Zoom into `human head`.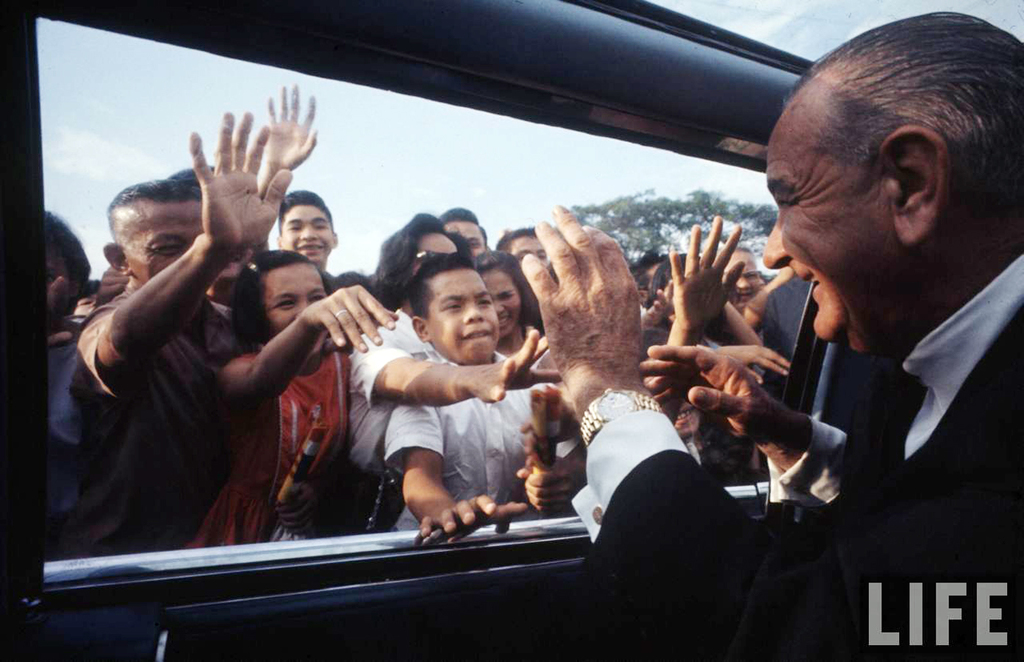
Zoom target: [280,193,337,262].
